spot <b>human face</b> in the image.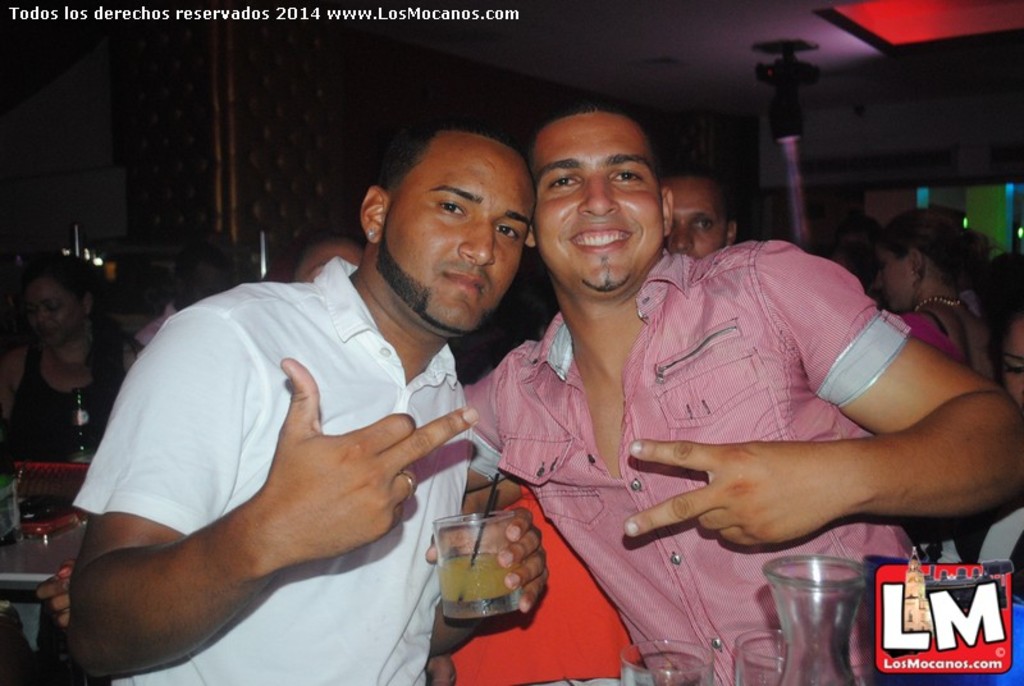
<b>human face</b> found at <box>380,137,535,331</box>.
